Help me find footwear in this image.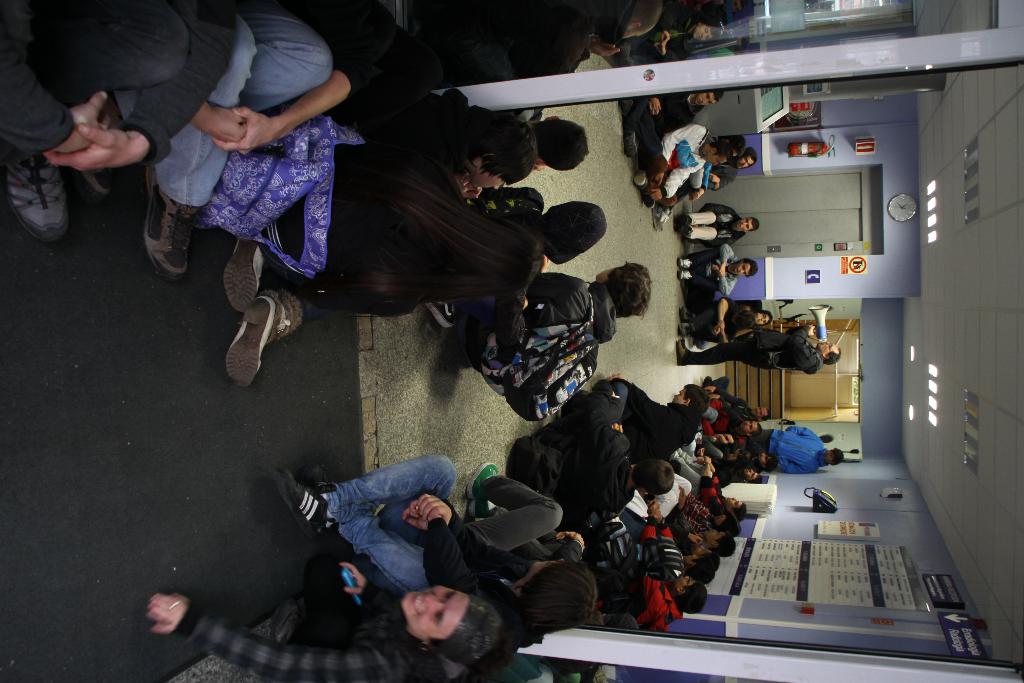
Found it: (left=677, top=213, right=691, bottom=221).
